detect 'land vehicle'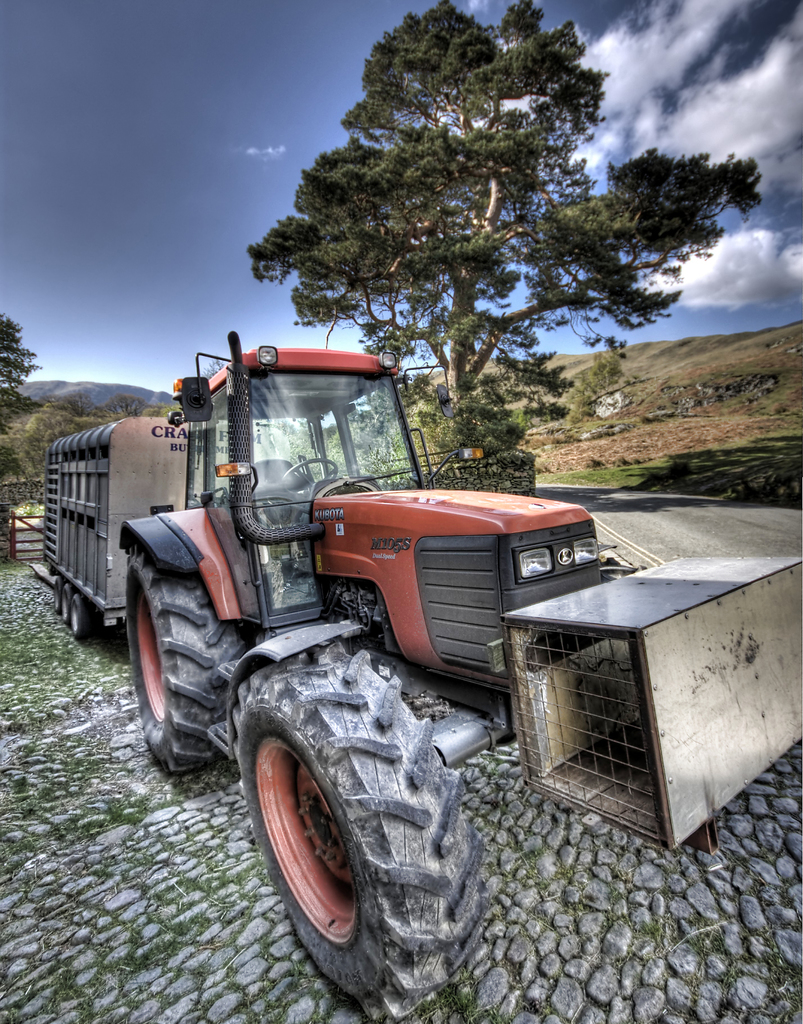
(left=35, top=331, right=618, bottom=916)
